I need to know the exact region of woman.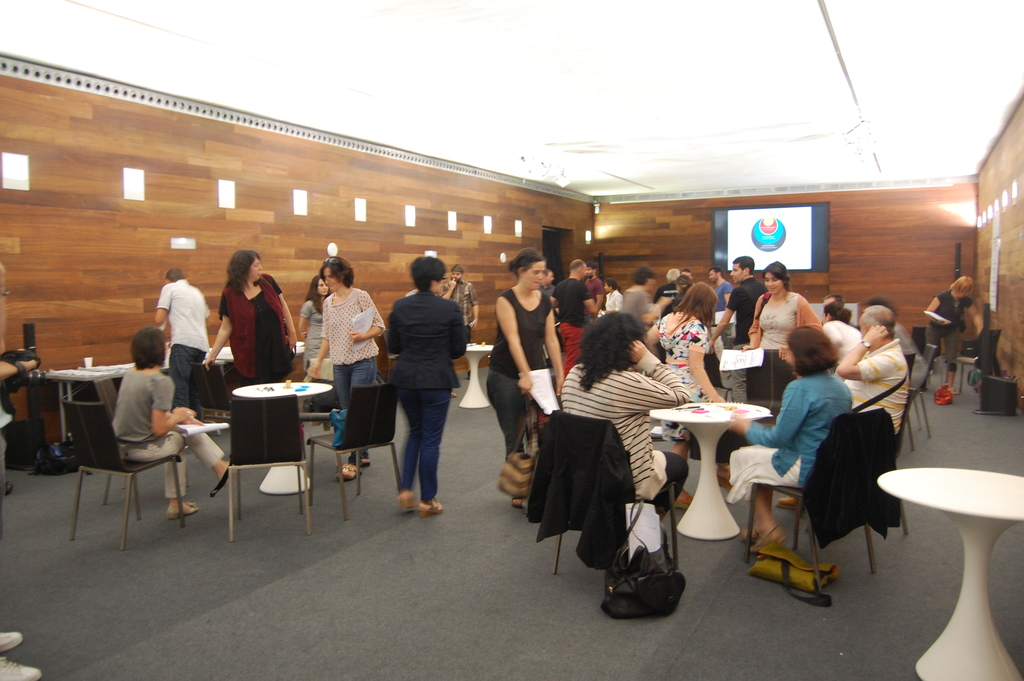
Region: 294/274/331/371.
